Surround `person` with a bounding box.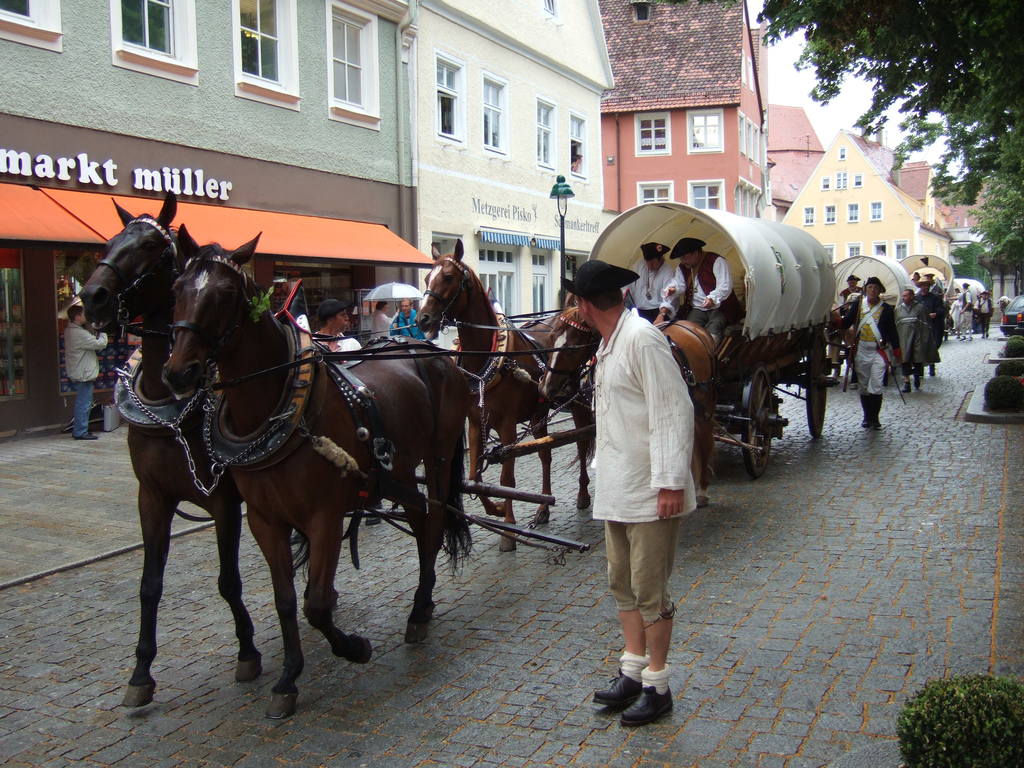
crop(584, 234, 711, 741).
